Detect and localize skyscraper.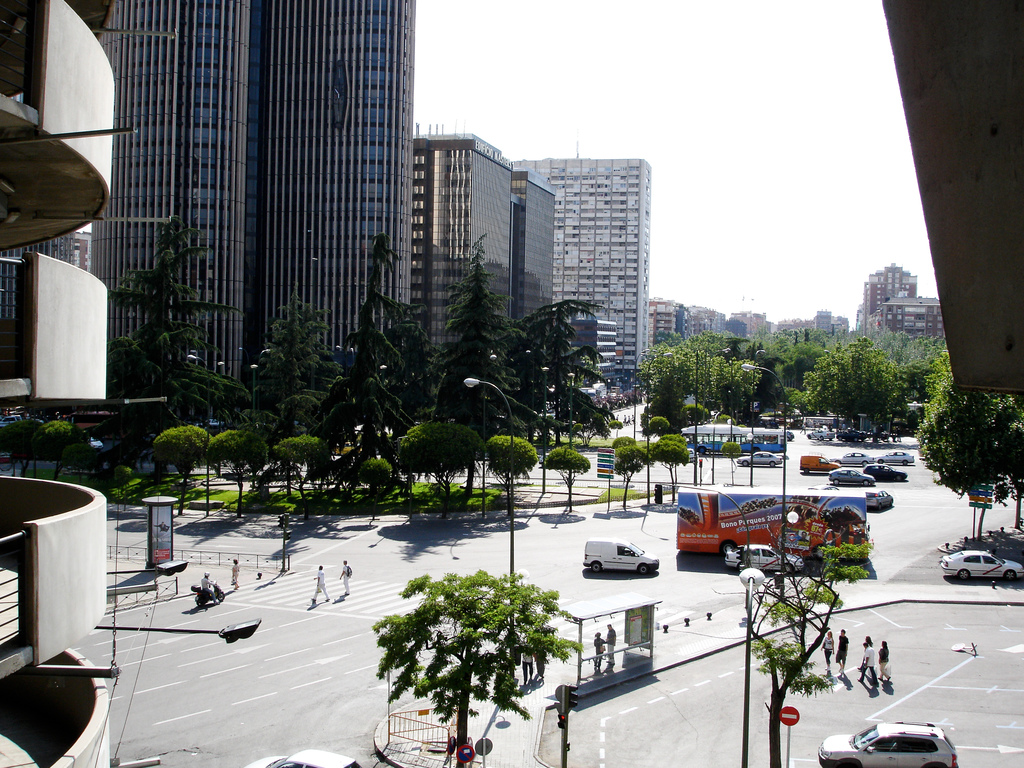
Localized at locate(858, 260, 919, 339).
